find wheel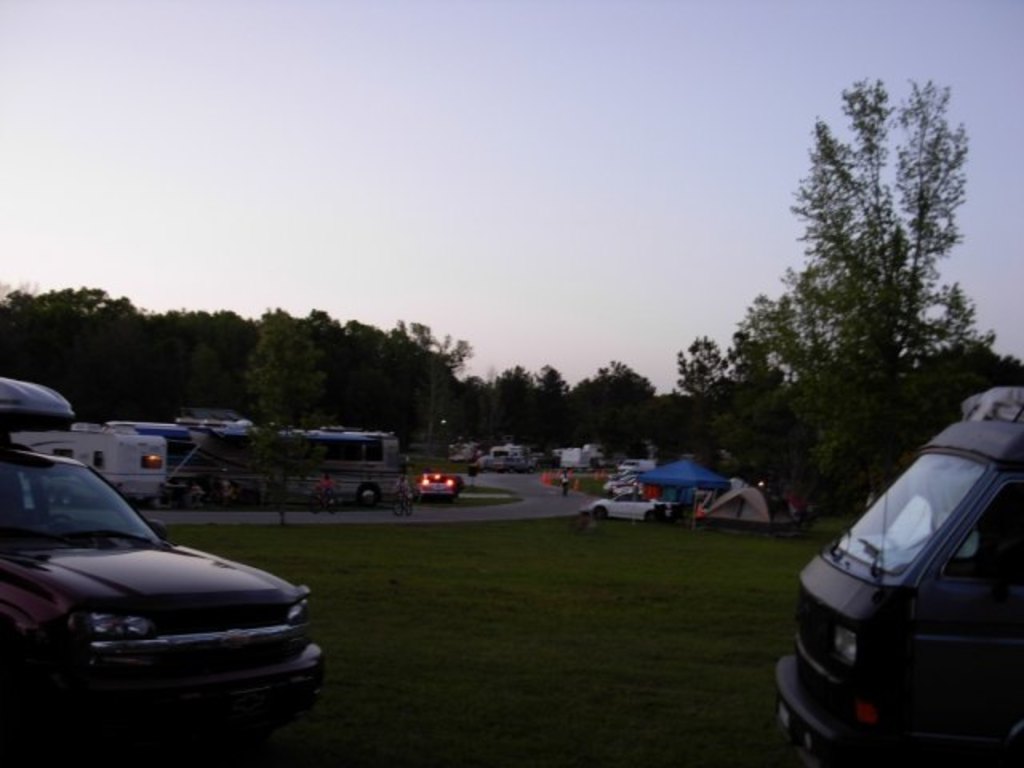
[left=590, top=501, right=608, bottom=522]
